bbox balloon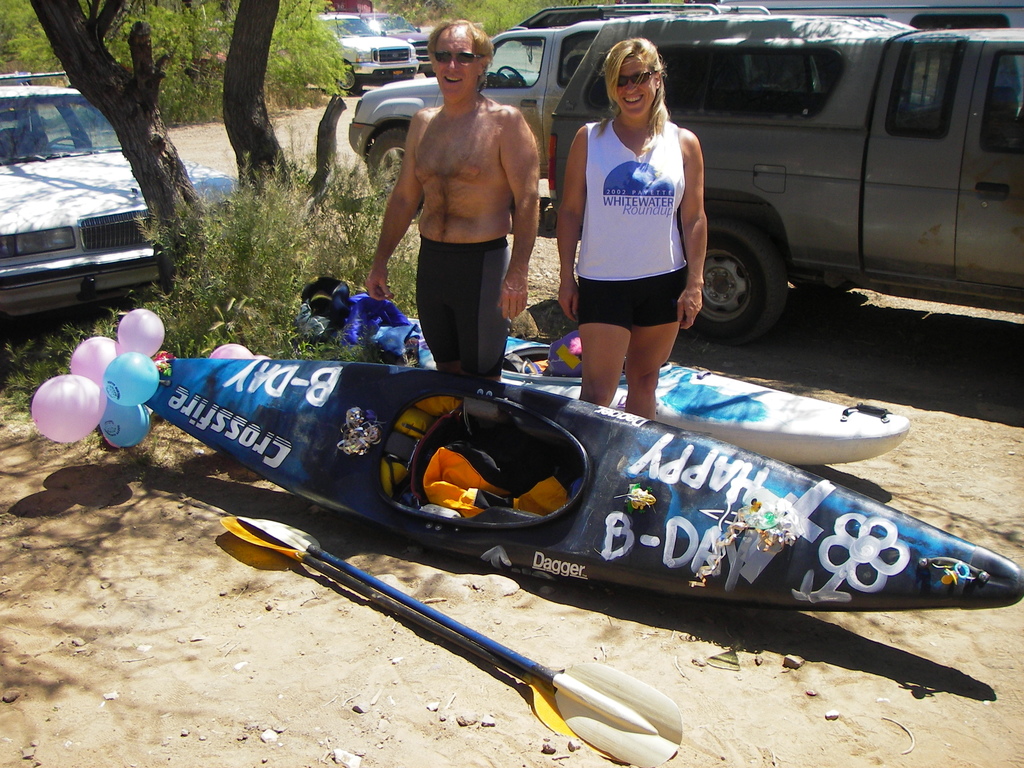
left=112, top=303, right=168, bottom=358
